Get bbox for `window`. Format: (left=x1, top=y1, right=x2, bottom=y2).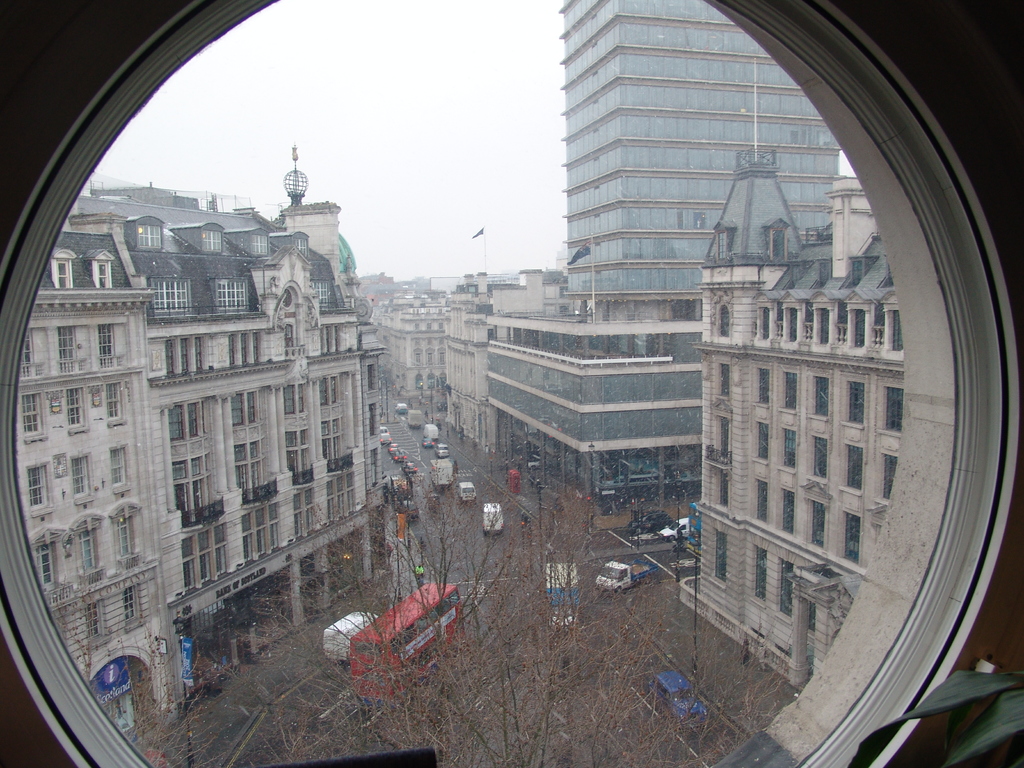
(left=721, top=304, right=728, bottom=336).
